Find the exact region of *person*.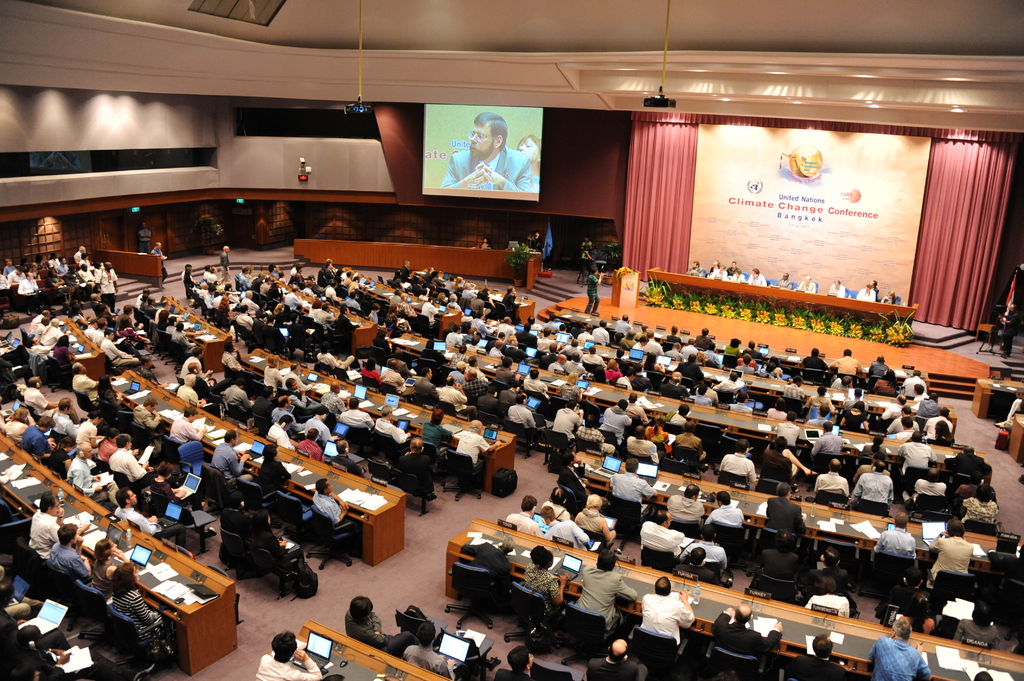
Exact region: rect(543, 506, 588, 552).
